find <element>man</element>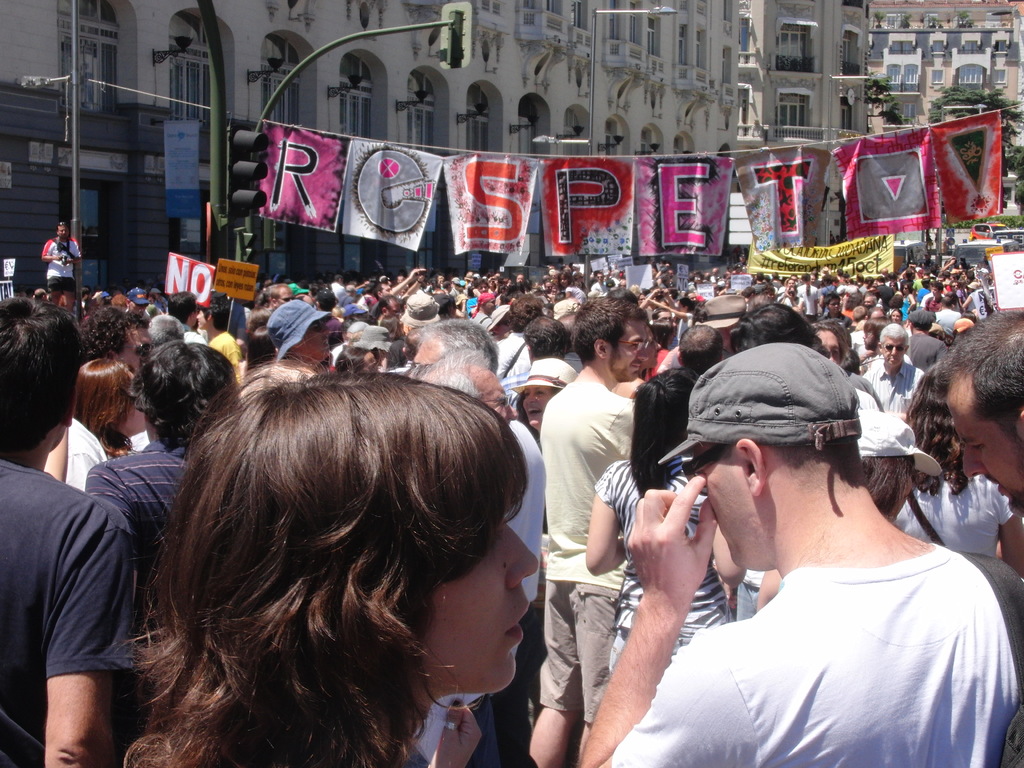
[39, 217, 84, 295]
